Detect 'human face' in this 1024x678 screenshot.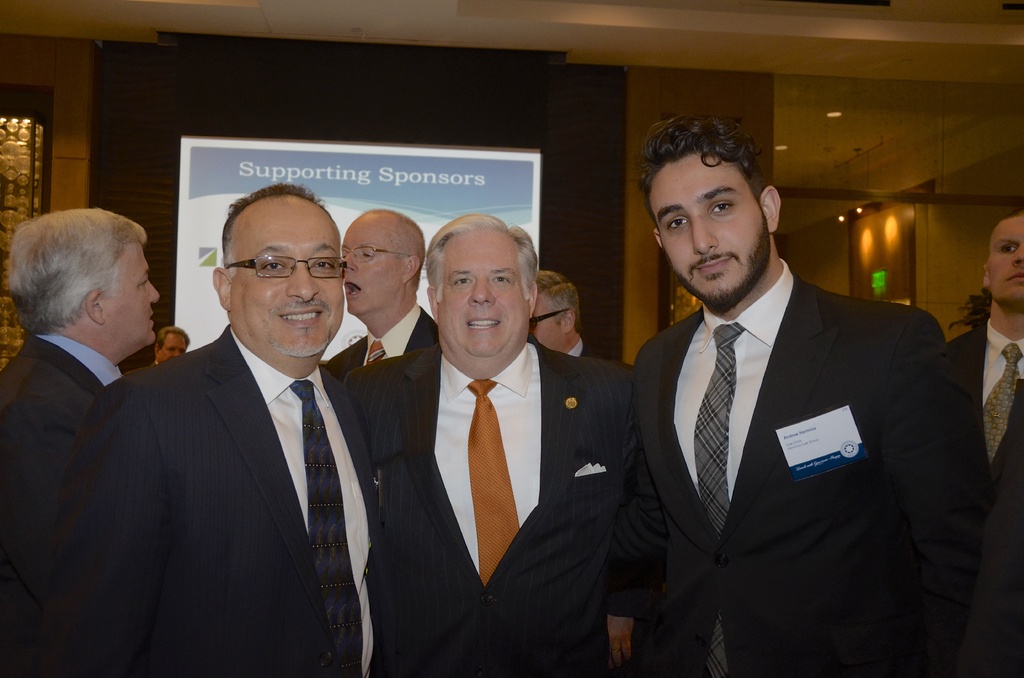
Detection: left=527, top=295, right=569, bottom=355.
